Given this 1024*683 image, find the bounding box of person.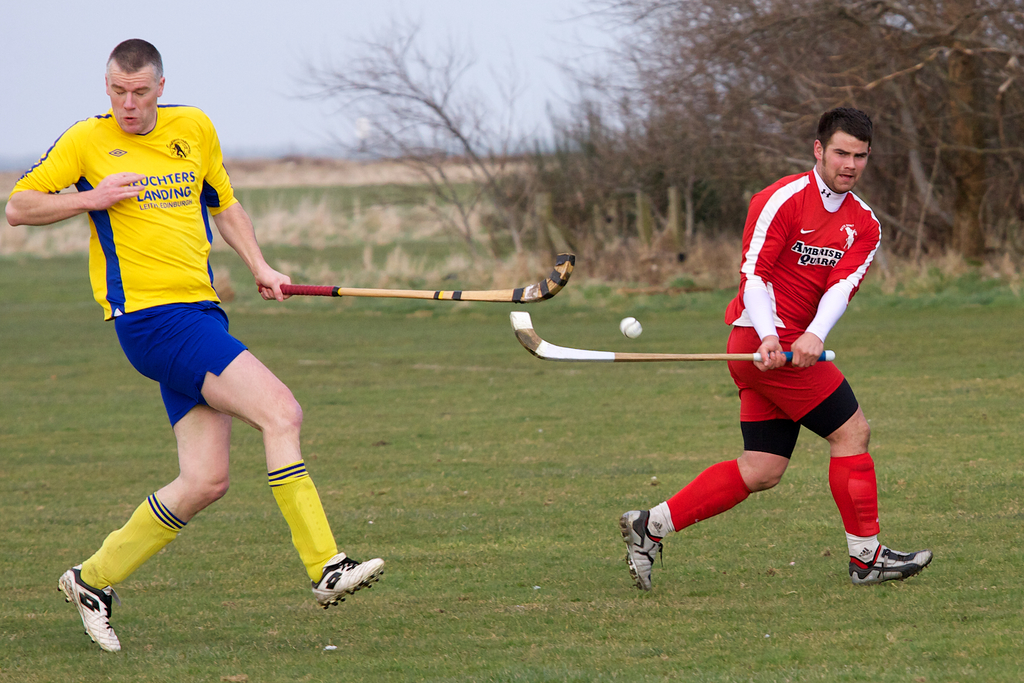
664,138,886,607.
